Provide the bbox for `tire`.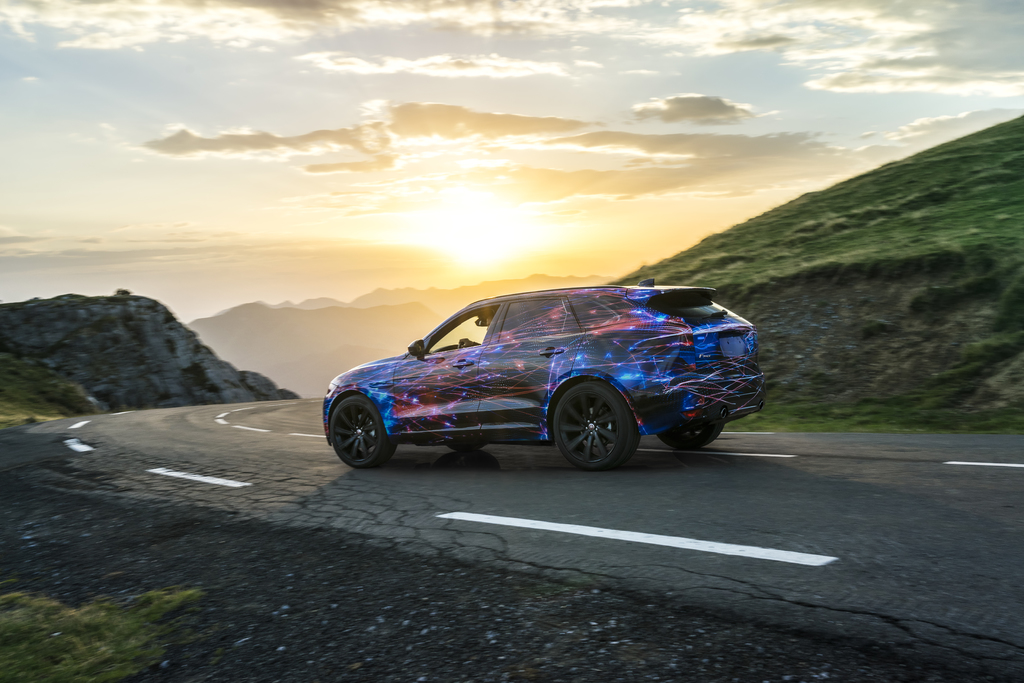
(330, 392, 394, 470).
